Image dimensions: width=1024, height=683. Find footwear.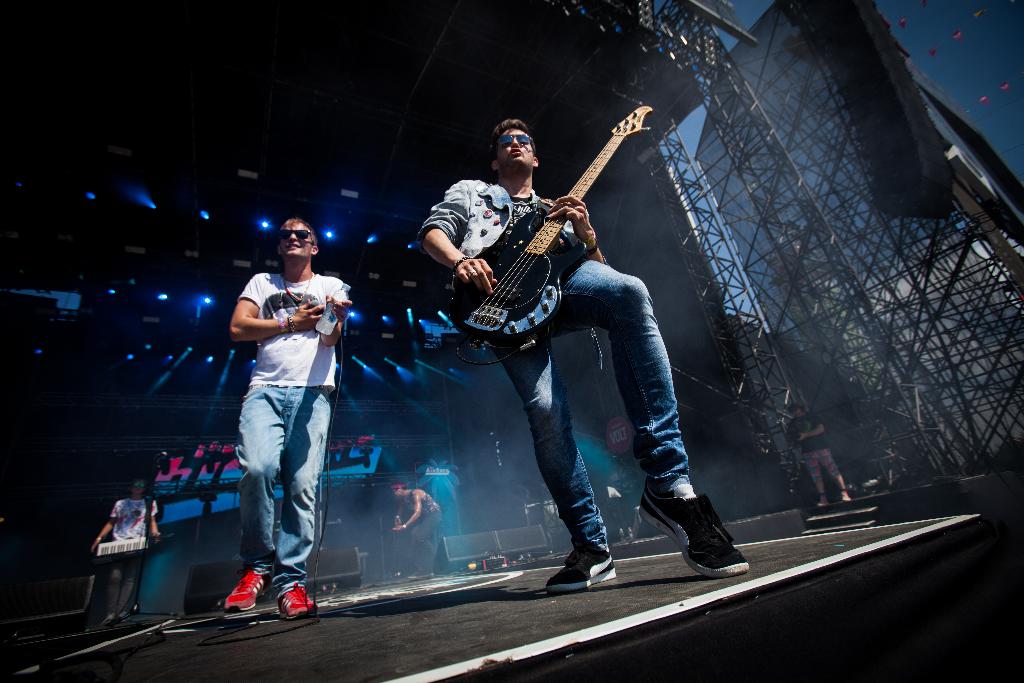
(814, 497, 830, 506).
